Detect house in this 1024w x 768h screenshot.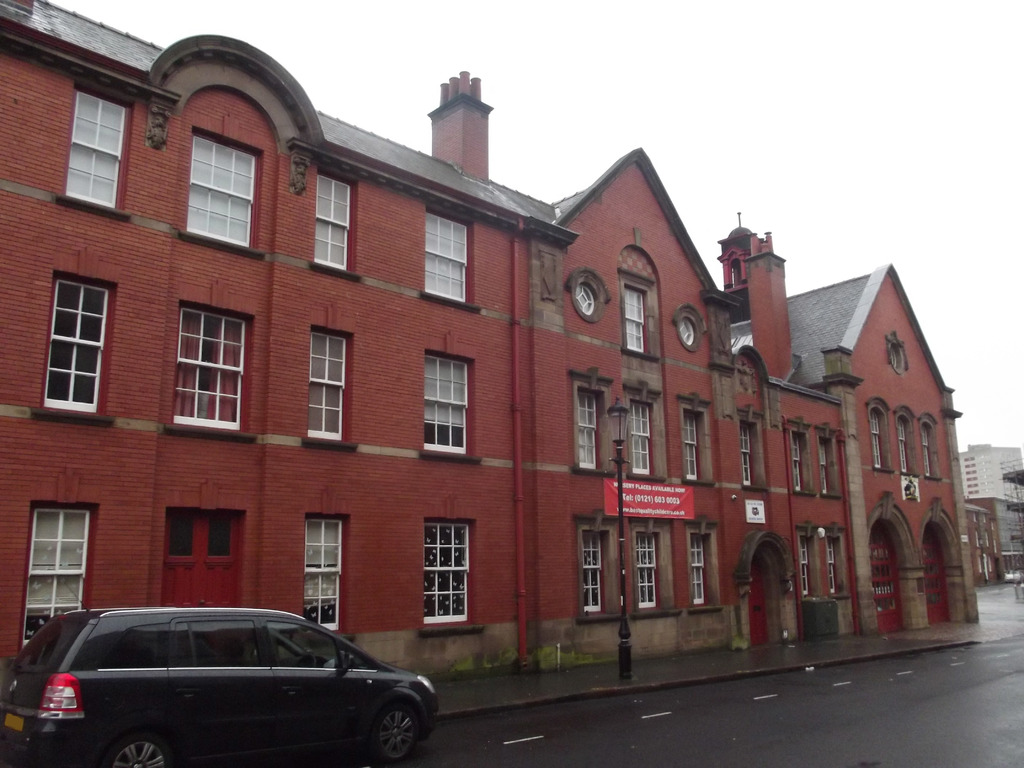
Detection: 0 0 981 682.
